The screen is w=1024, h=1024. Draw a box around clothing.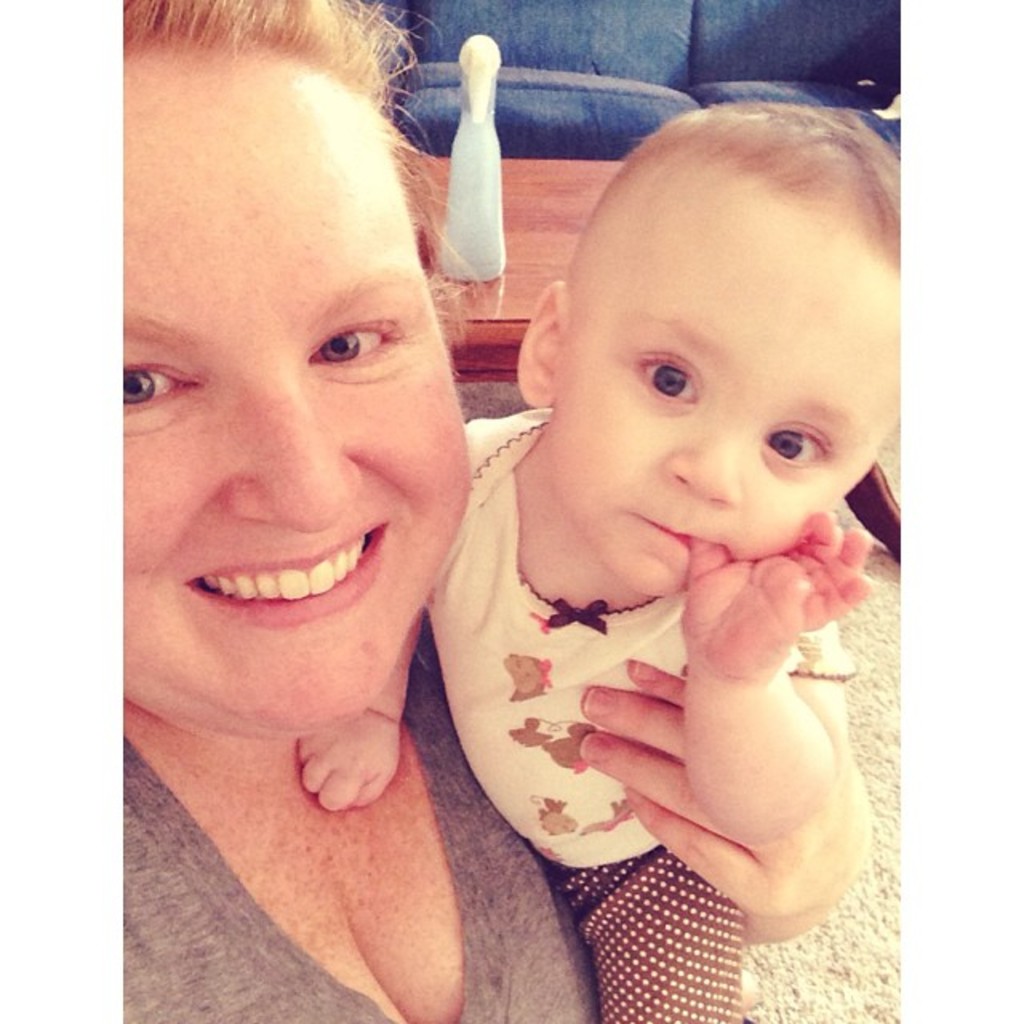
BBox(422, 406, 861, 1013).
